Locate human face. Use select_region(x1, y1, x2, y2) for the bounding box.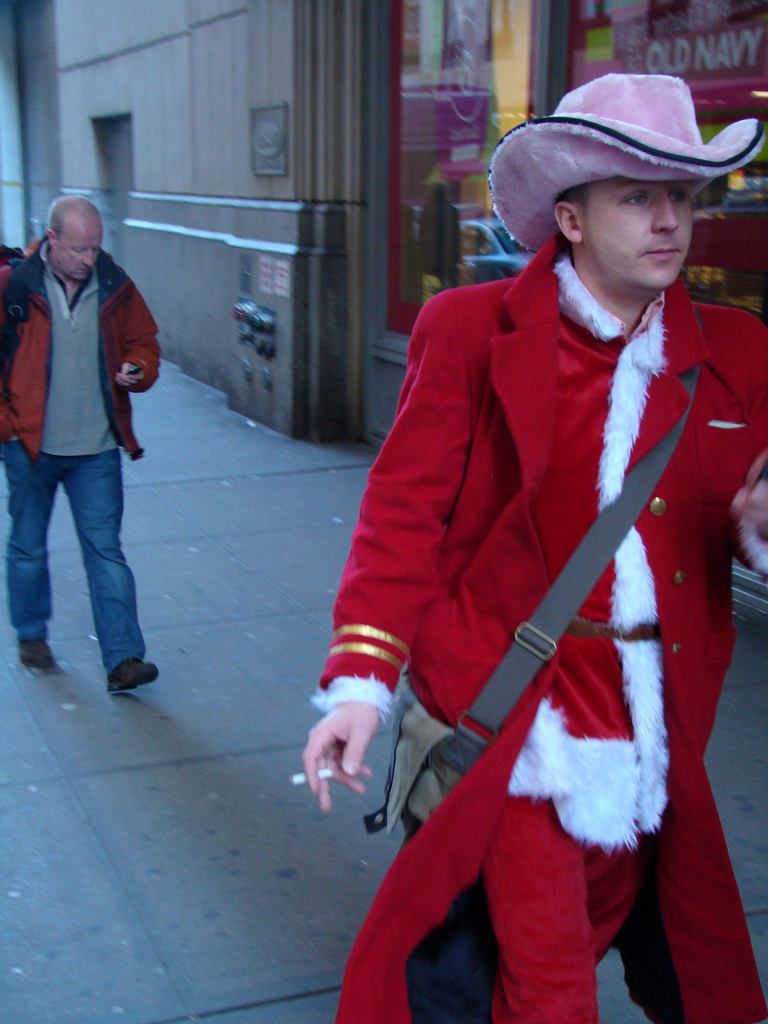
select_region(52, 225, 105, 284).
